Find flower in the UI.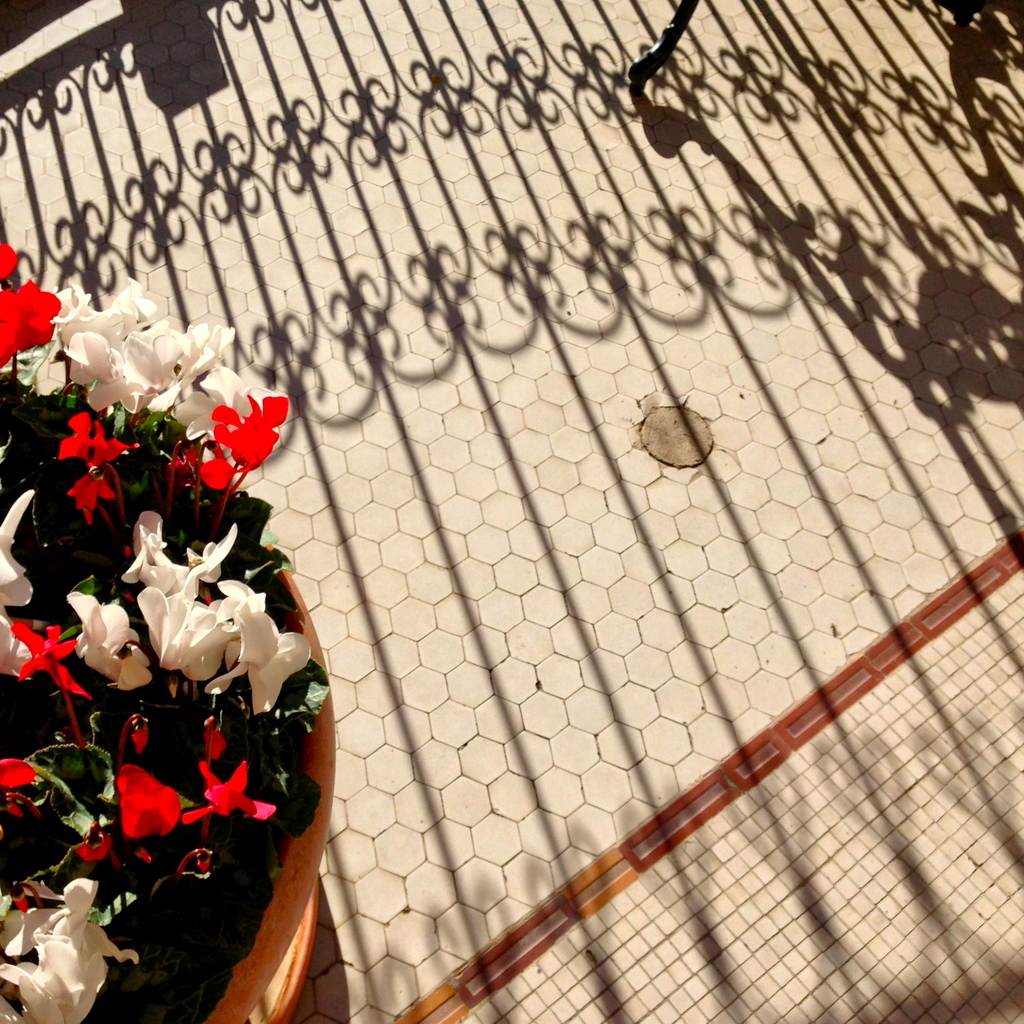
UI element at (left=211, top=399, right=289, bottom=487).
